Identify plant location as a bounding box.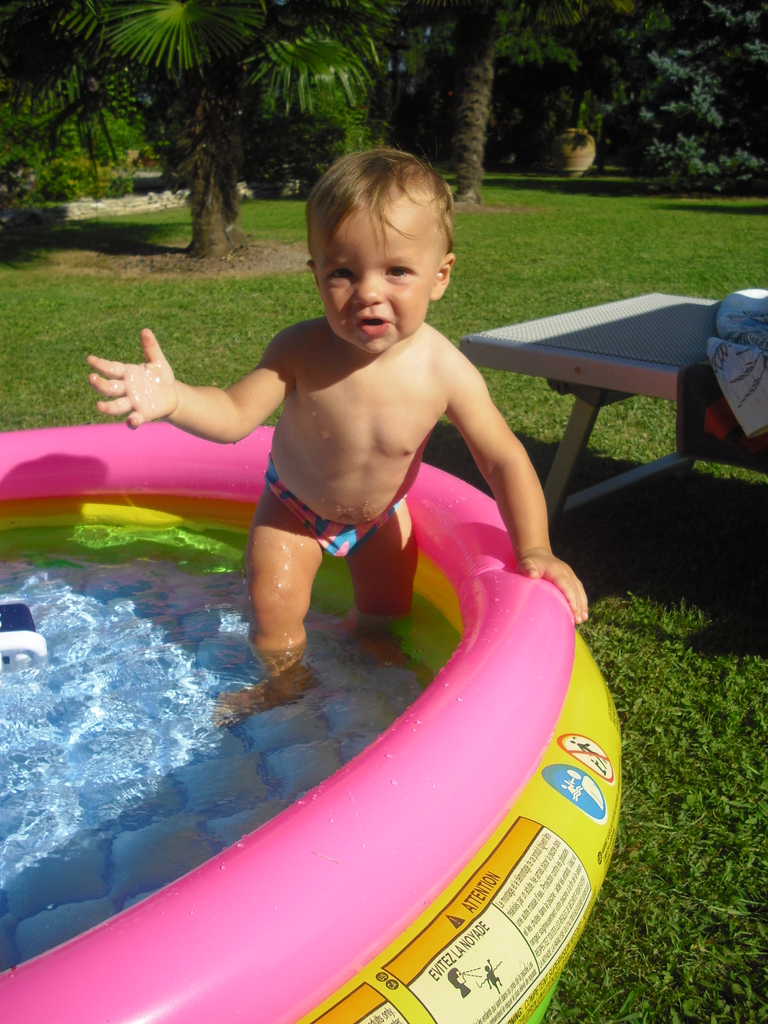
101 165 136 198.
